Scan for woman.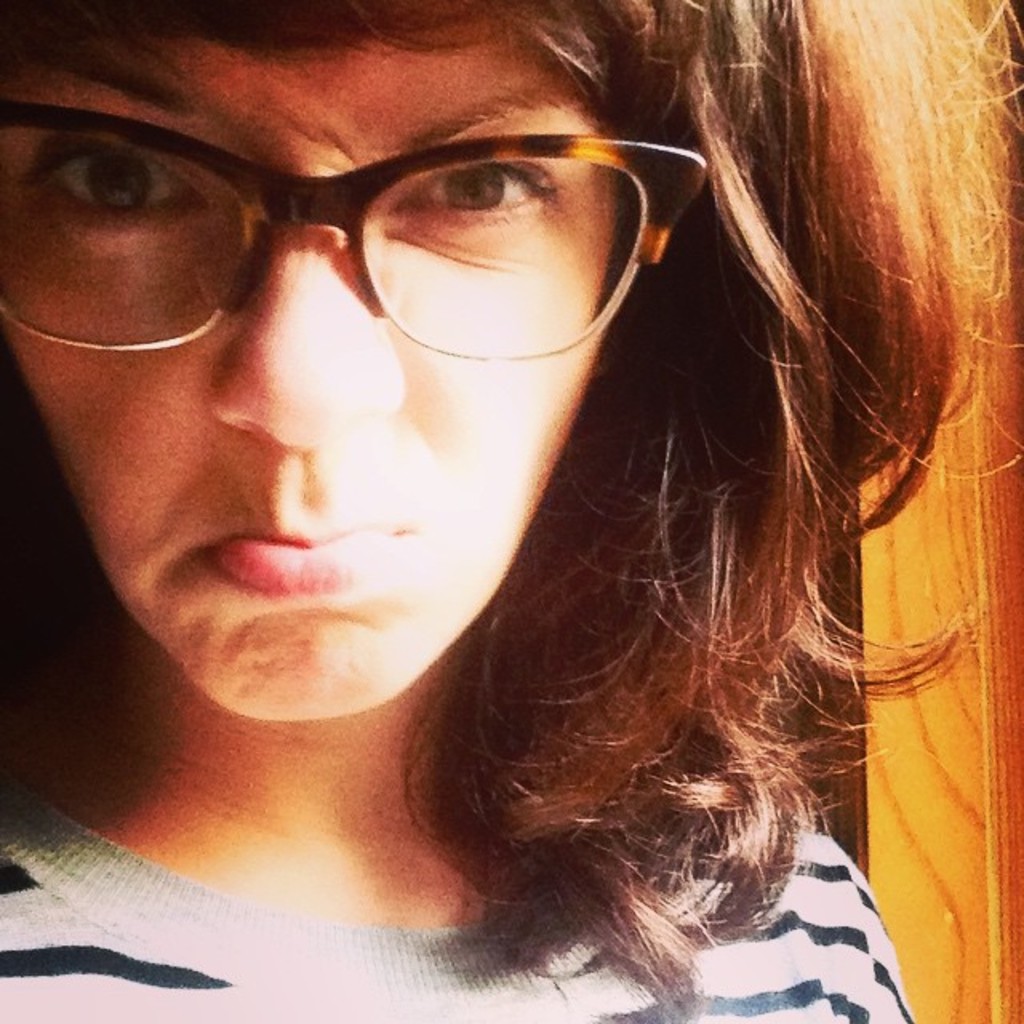
Scan result: locate(0, 0, 1019, 1014).
